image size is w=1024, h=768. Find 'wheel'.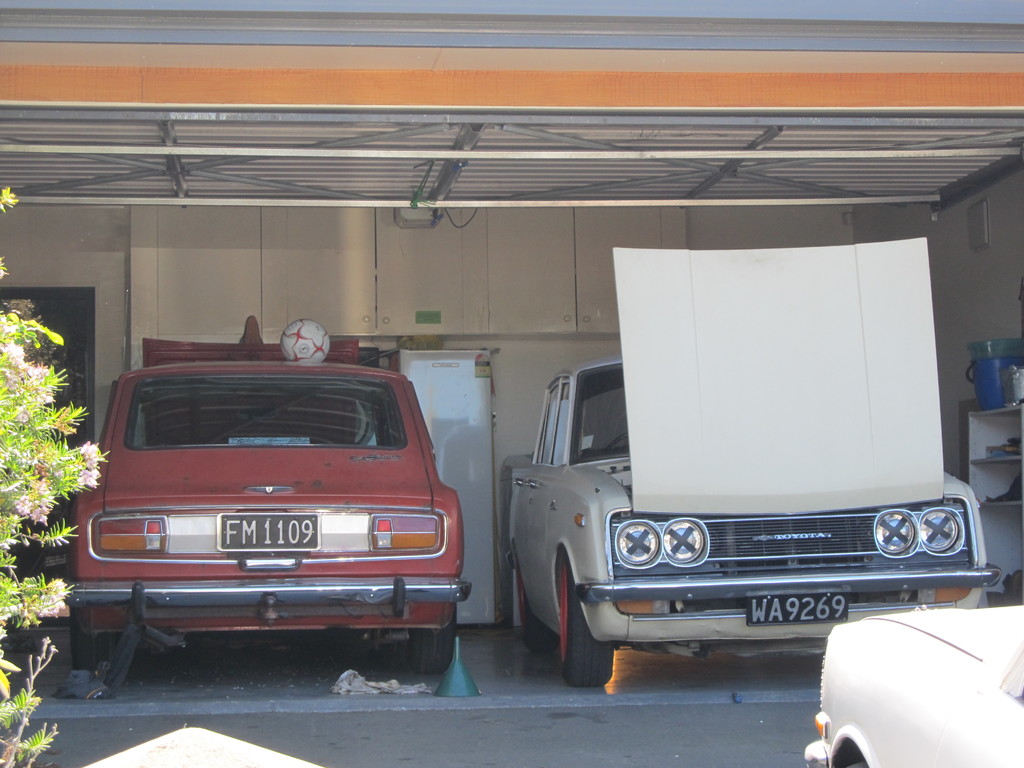
[left=517, top=561, right=556, bottom=653].
